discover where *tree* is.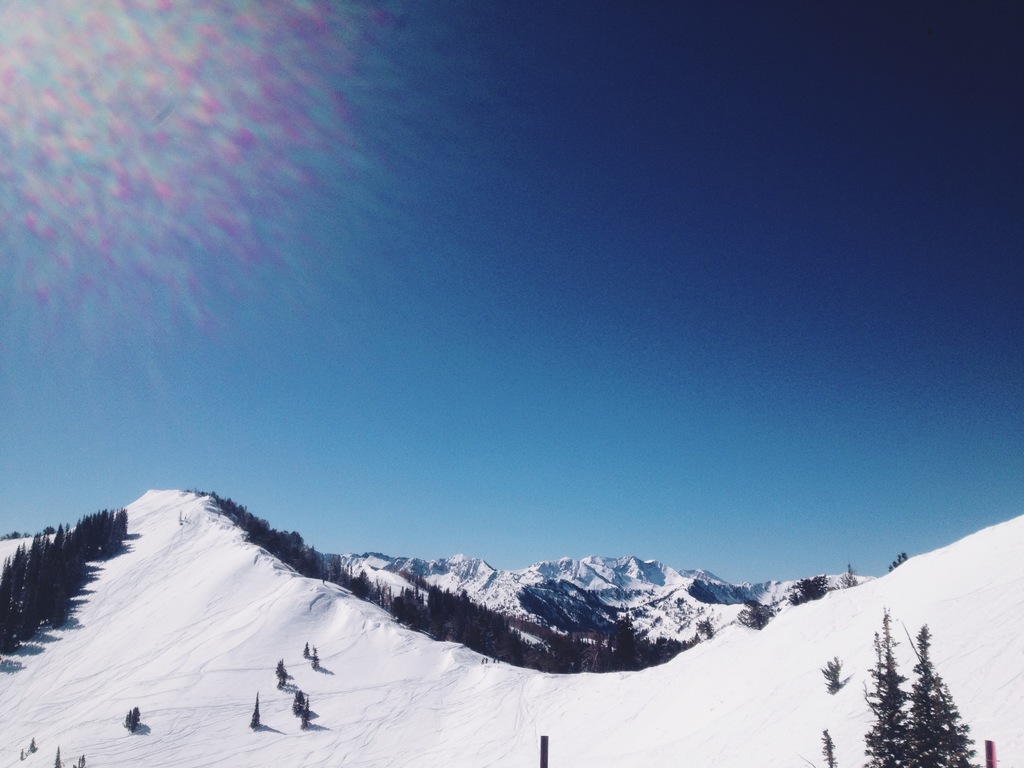
Discovered at [248, 689, 256, 730].
